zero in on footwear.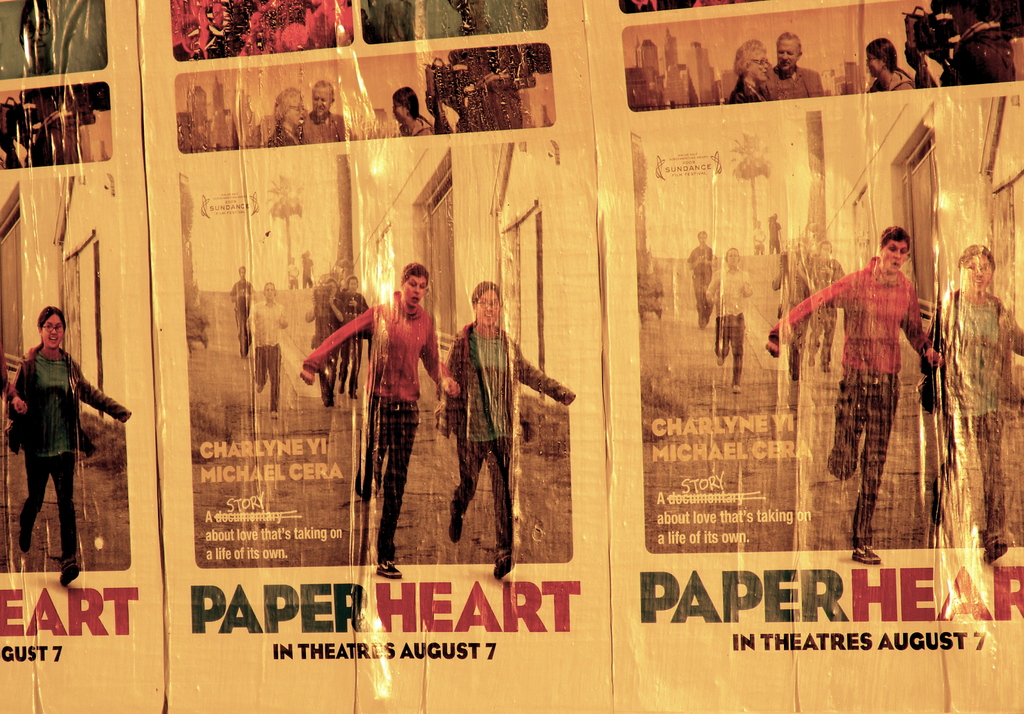
Zeroed in: crop(15, 533, 33, 554).
